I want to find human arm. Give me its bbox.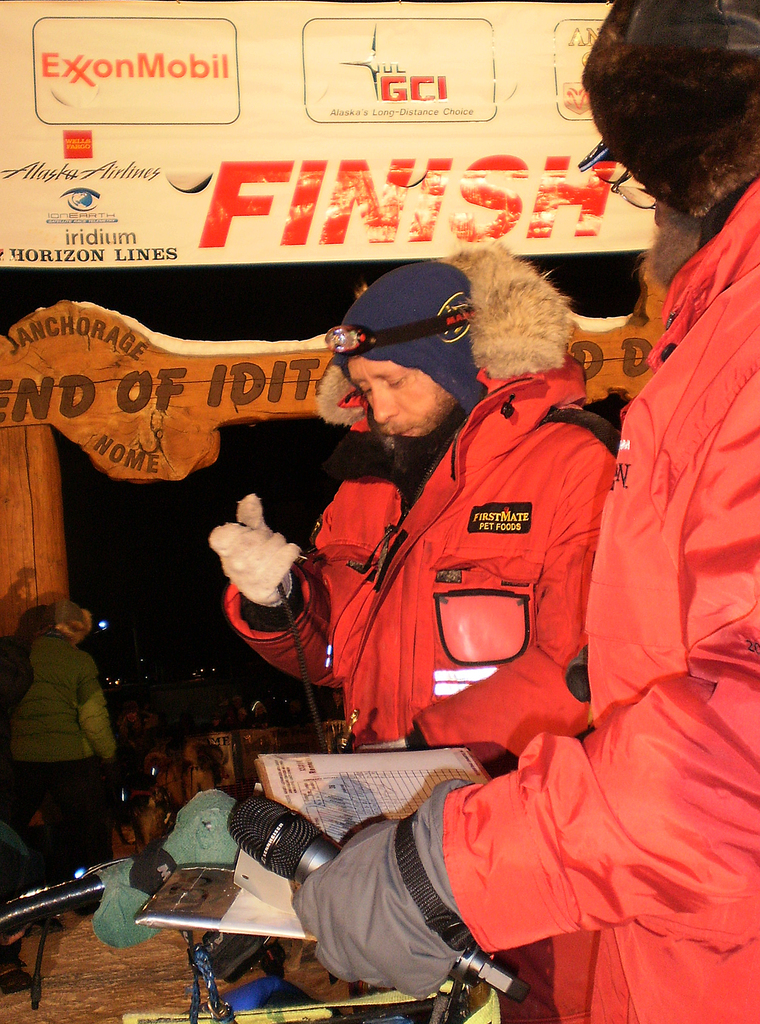
region(208, 495, 362, 693).
